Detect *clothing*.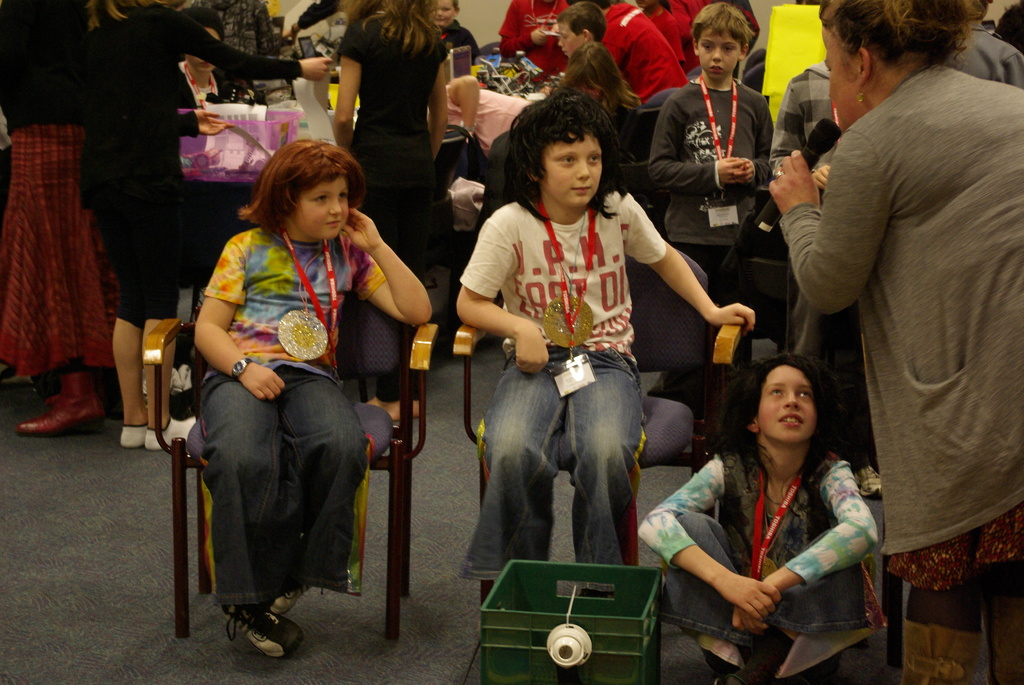
Detected at (769, 60, 842, 359).
